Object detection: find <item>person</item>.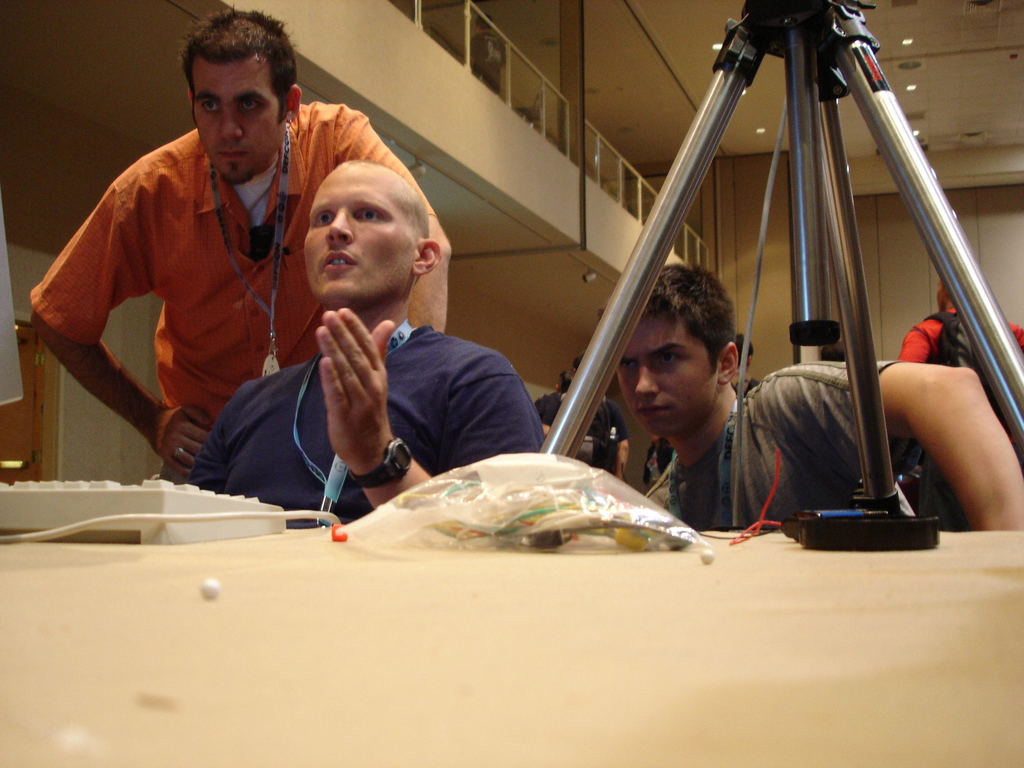
(616,266,1023,560).
